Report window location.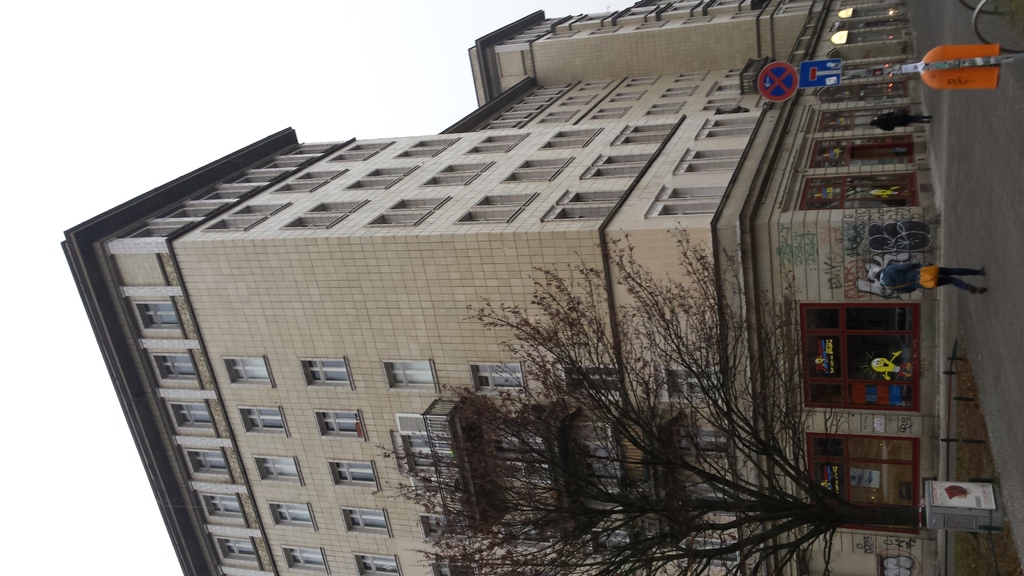
Report: box(684, 487, 732, 516).
